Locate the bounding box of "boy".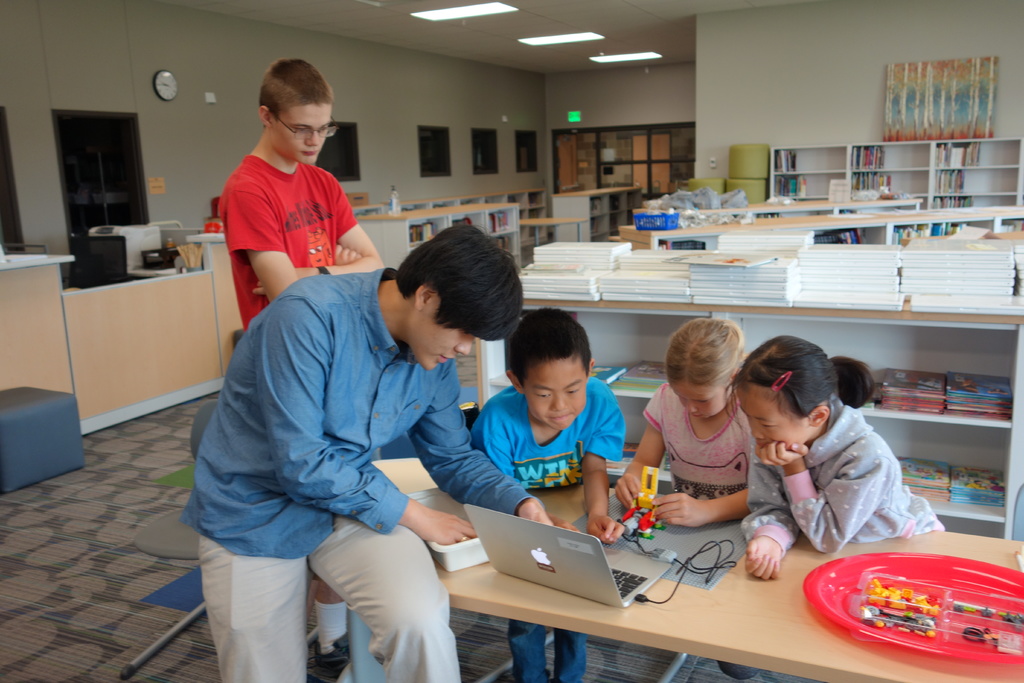
Bounding box: <bbox>215, 57, 383, 682</bbox>.
